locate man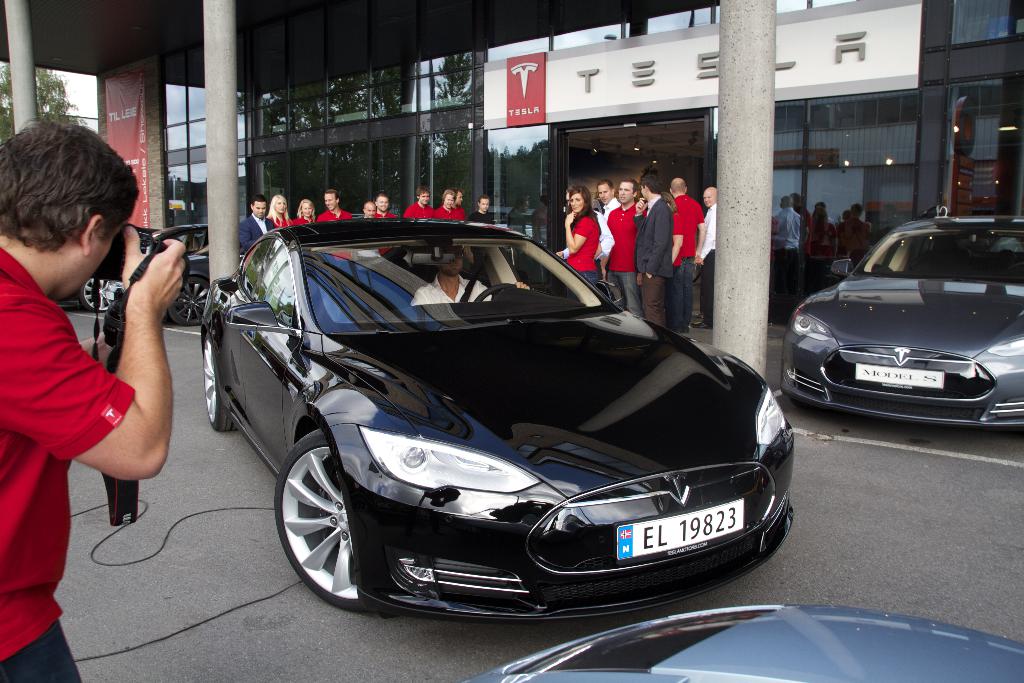
(450,187,466,220)
